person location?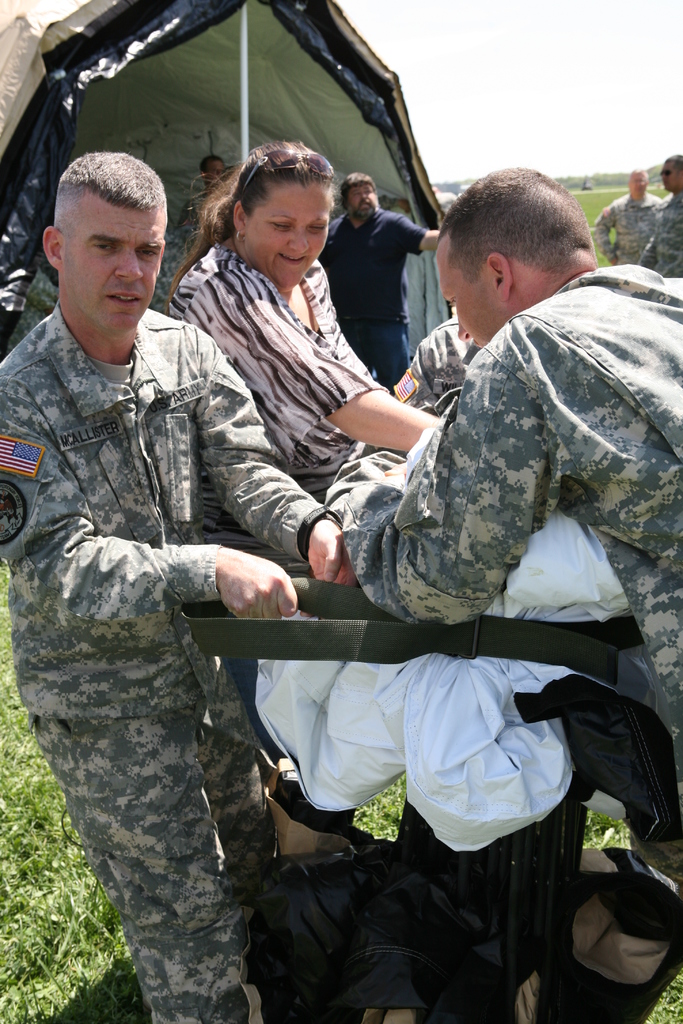
(169, 147, 509, 519)
